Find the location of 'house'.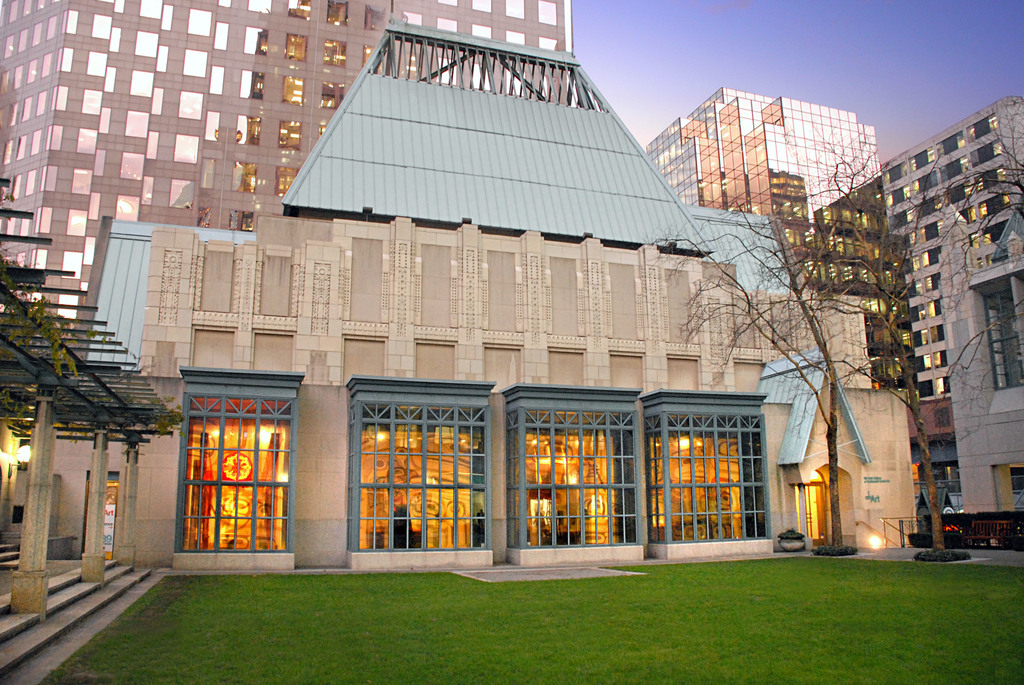
Location: <region>74, 16, 909, 554</region>.
